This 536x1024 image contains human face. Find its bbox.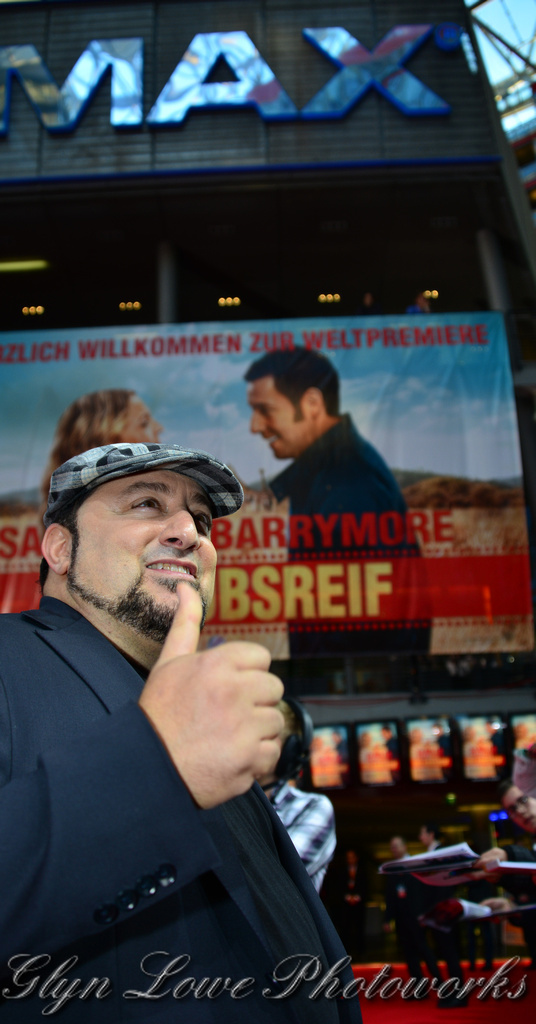
pyautogui.locateOnScreen(241, 375, 310, 467).
